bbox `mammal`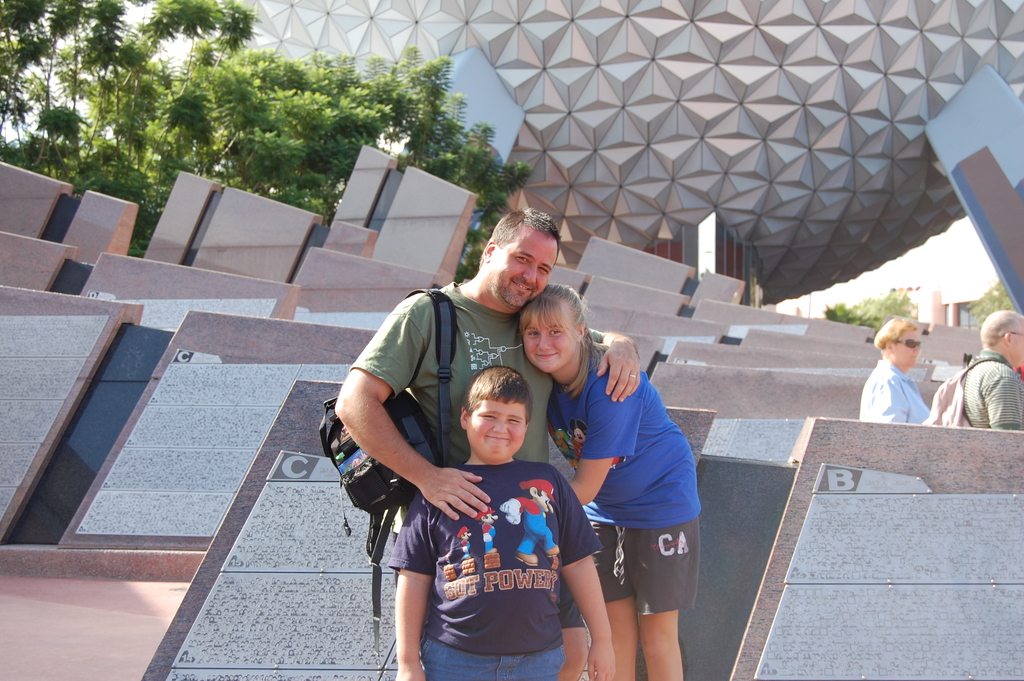
874, 302, 956, 438
